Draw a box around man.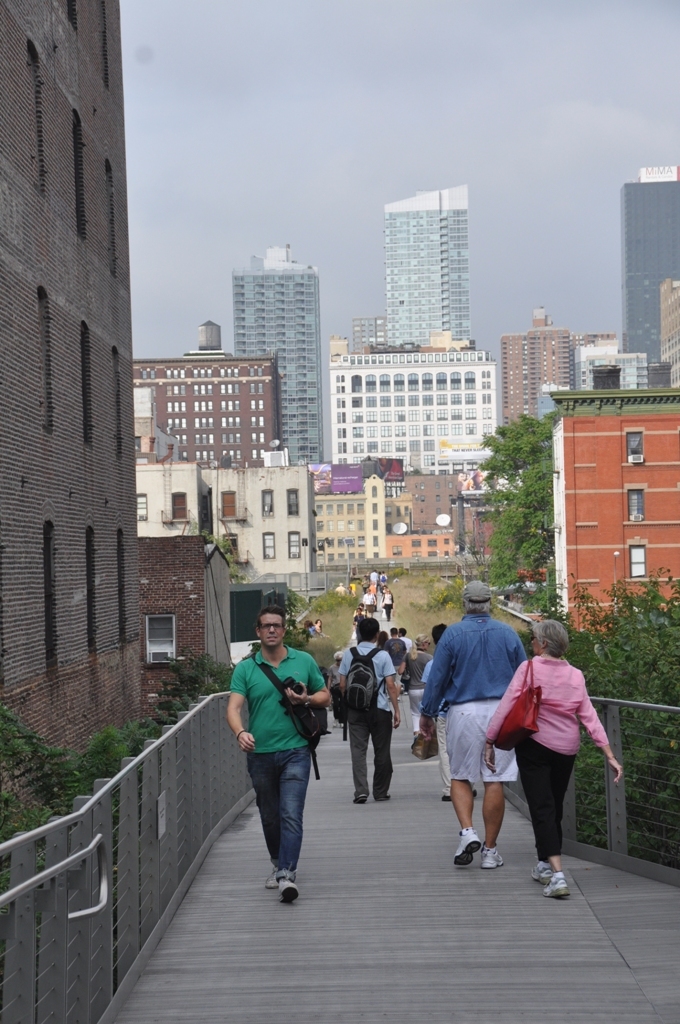
left=361, top=586, right=375, bottom=618.
